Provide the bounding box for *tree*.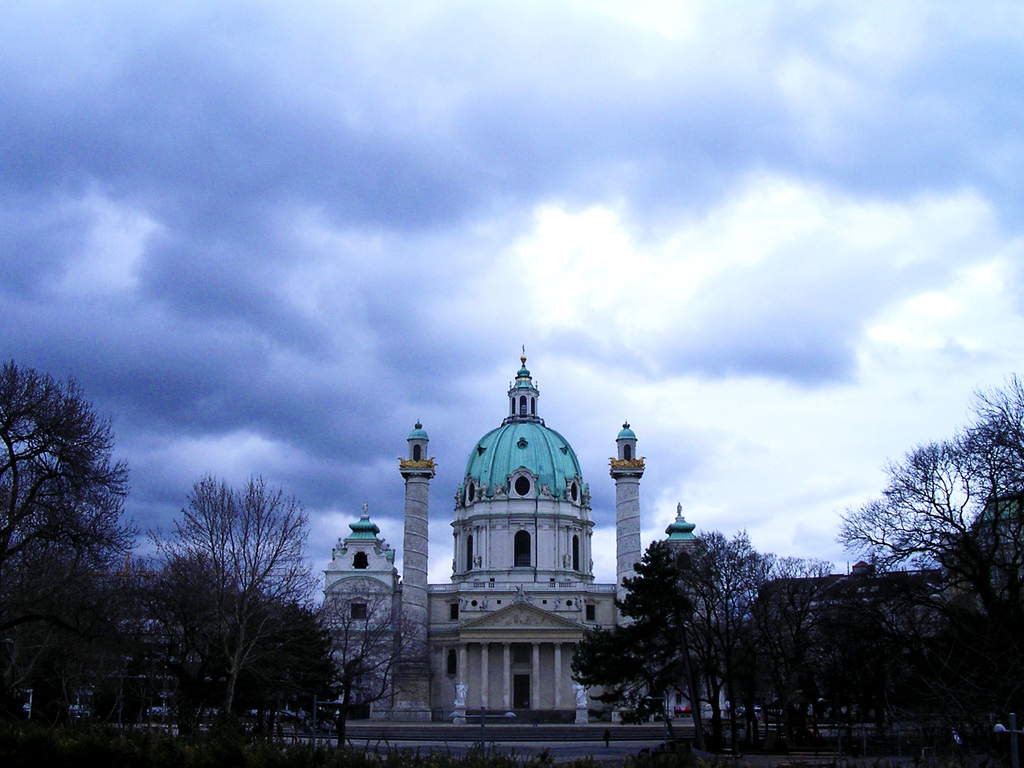
pyautogui.locateOnScreen(0, 355, 149, 767).
